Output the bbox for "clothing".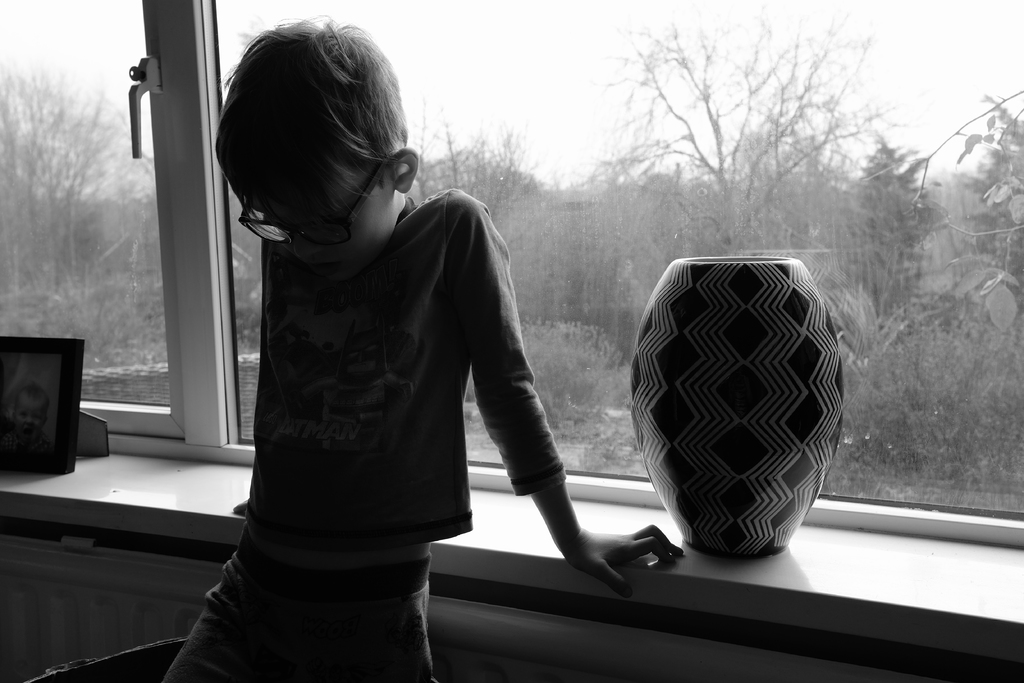
{"x1": 210, "y1": 154, "x2": 586, "y2": 579}.
